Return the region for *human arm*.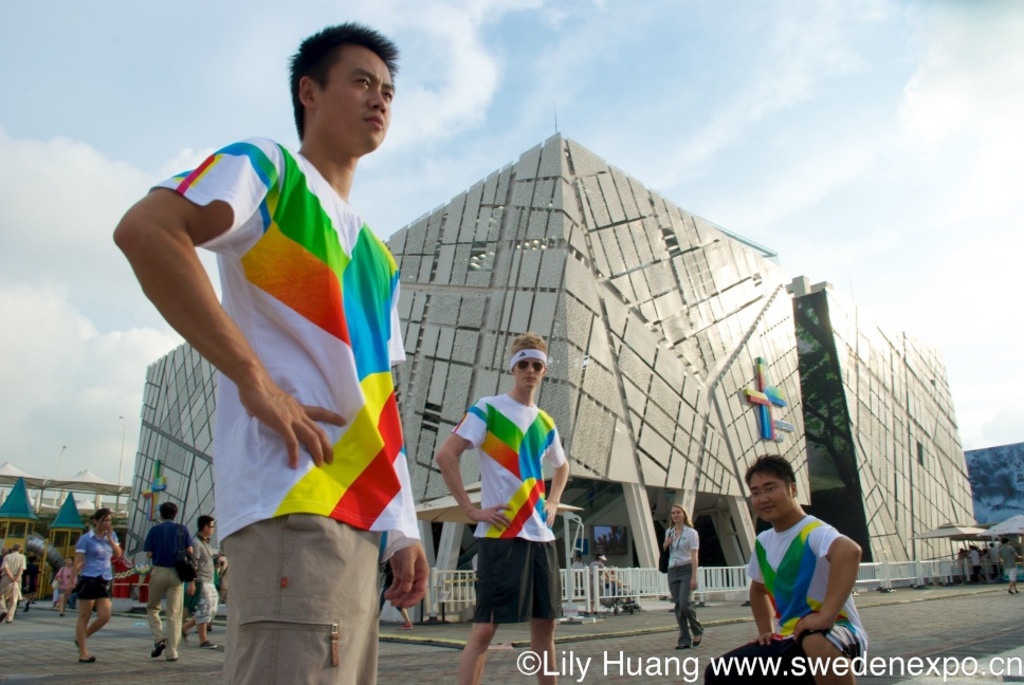
pyautogui.locateOnScreen(0, 556, 17, 581).
